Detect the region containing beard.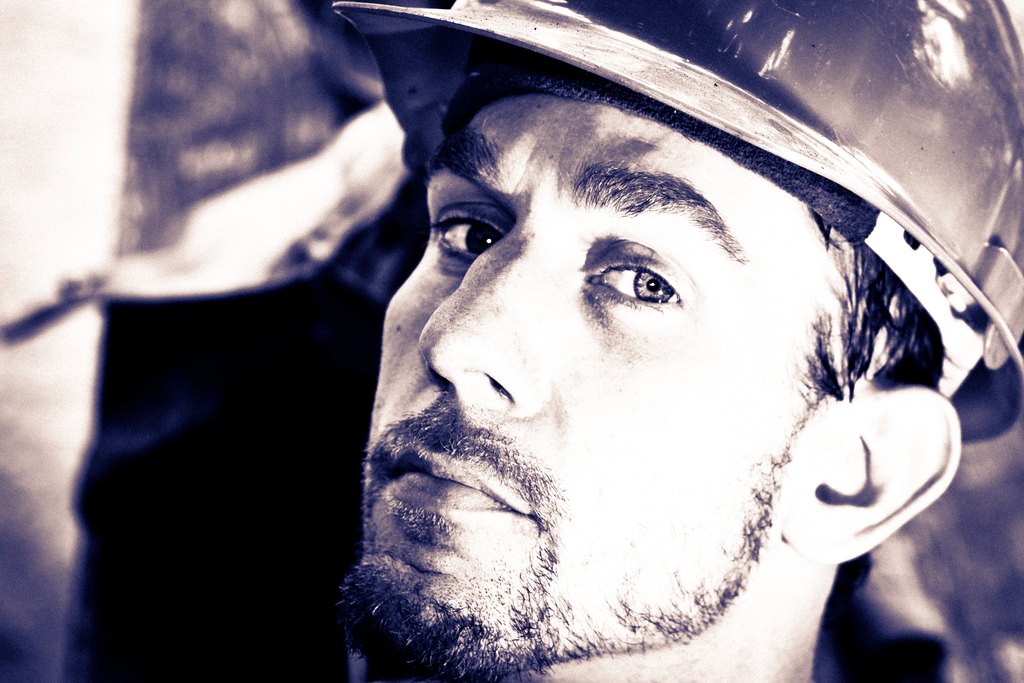
355, 281, 822, 653.
